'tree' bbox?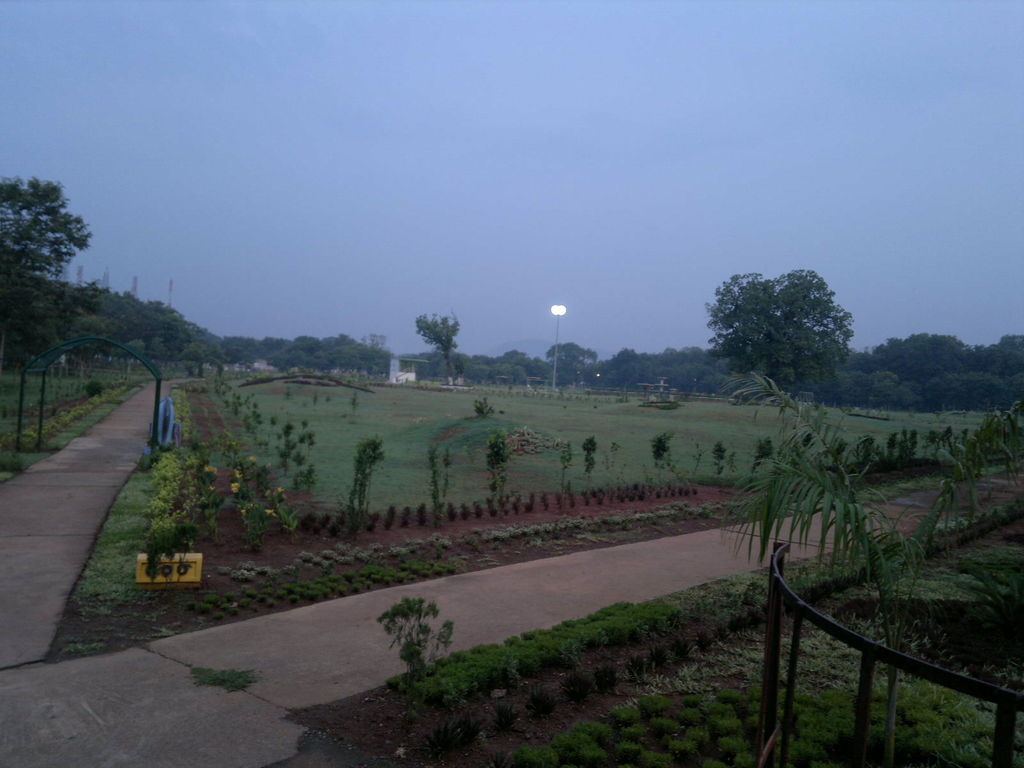
x1=705, y1=255, x2=860, y2=414
